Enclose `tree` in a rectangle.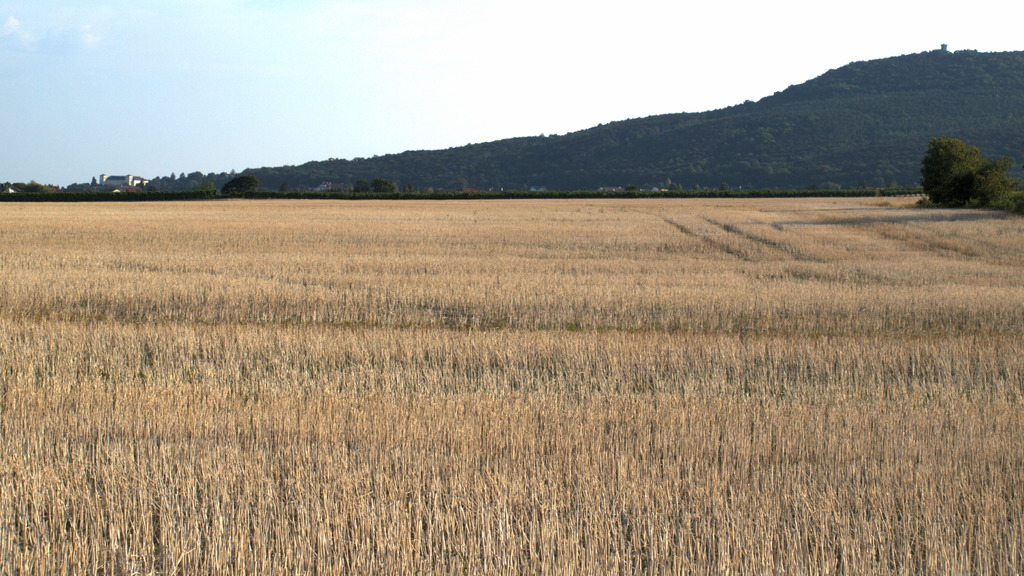
(left=819, top=179, right=842, bottom=192).
